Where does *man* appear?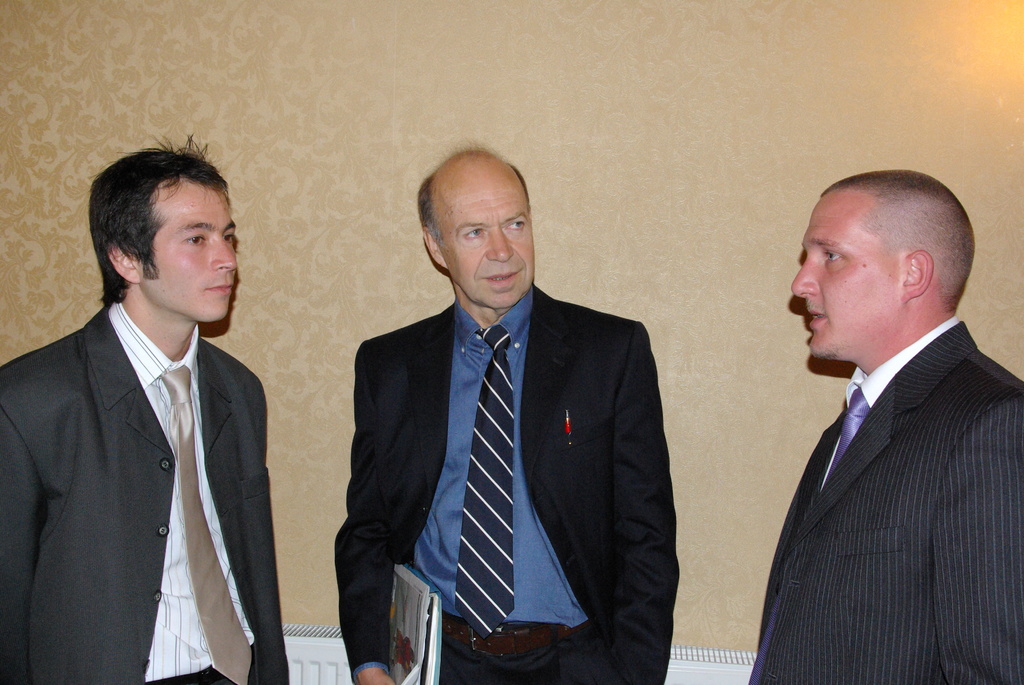
Appears at l=325, t=135, r=687, b=684.
